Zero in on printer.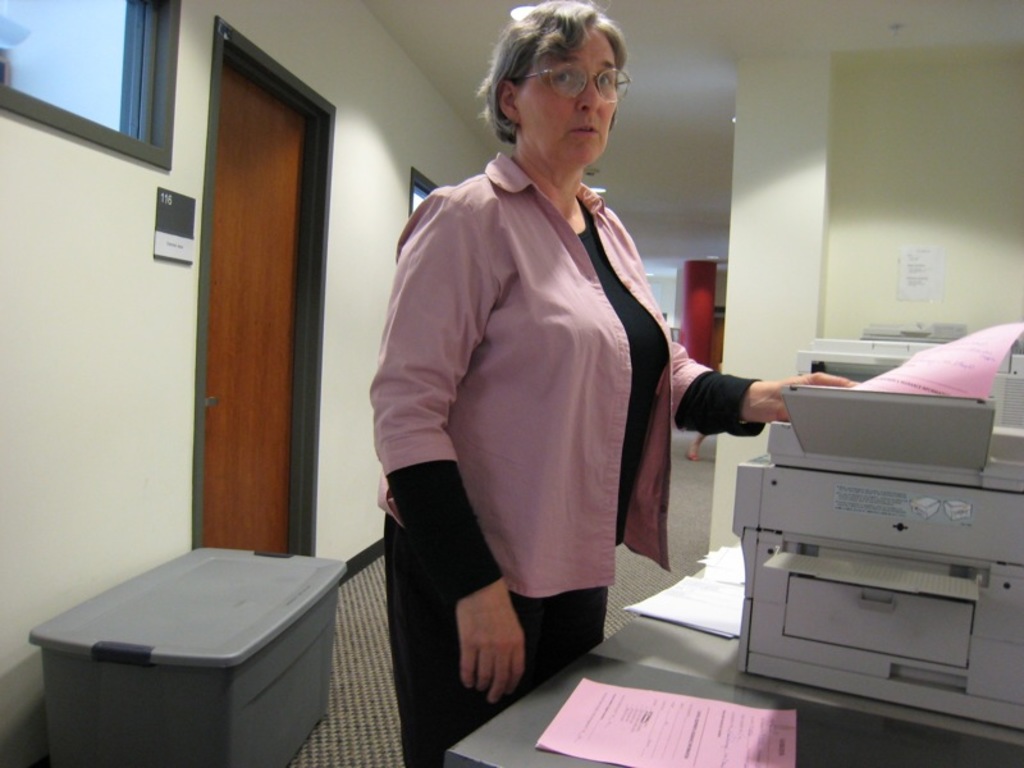
Zeroed in: (left=730, top=380, right=1023, bottom=753).
